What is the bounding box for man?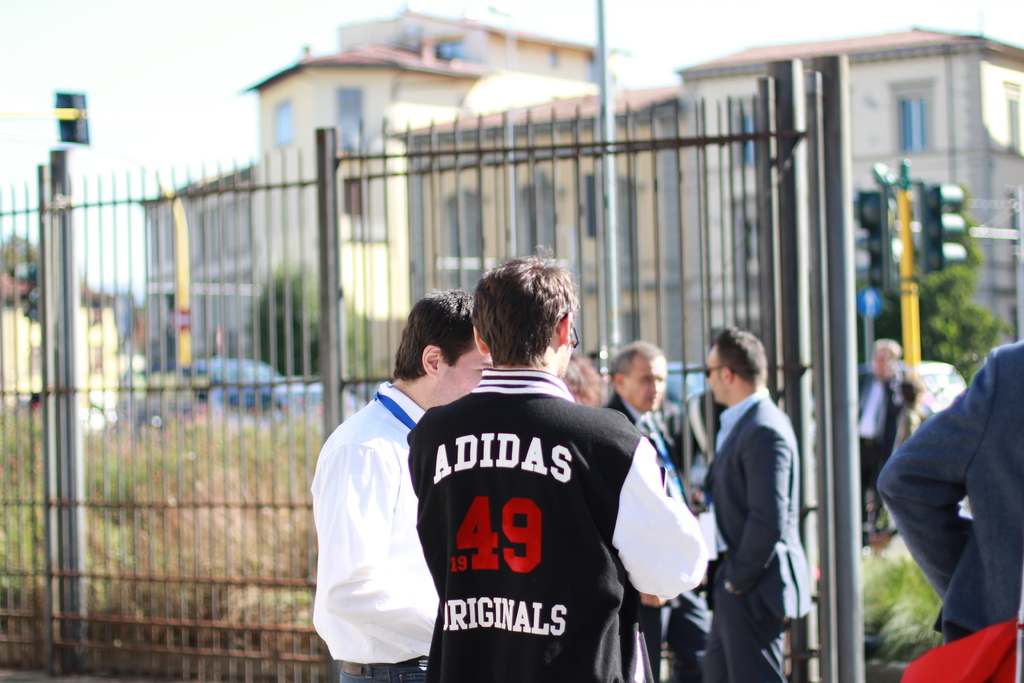
pyautogui.locateOnScreen(399, 251, 733, 682).
